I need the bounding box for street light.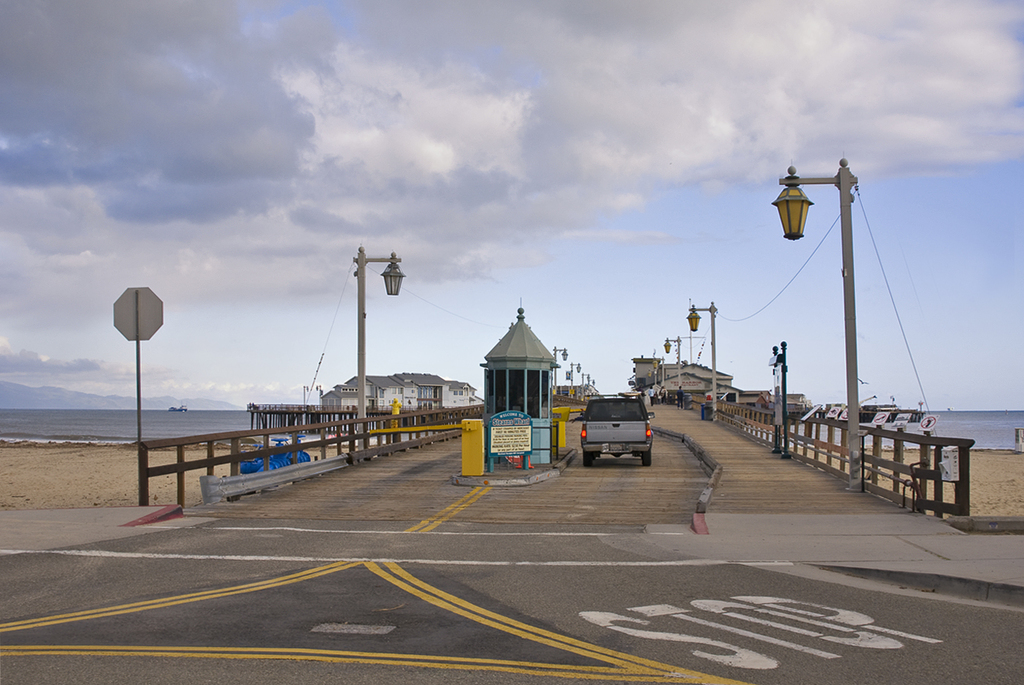
Here it is: 350/241/409/458.
